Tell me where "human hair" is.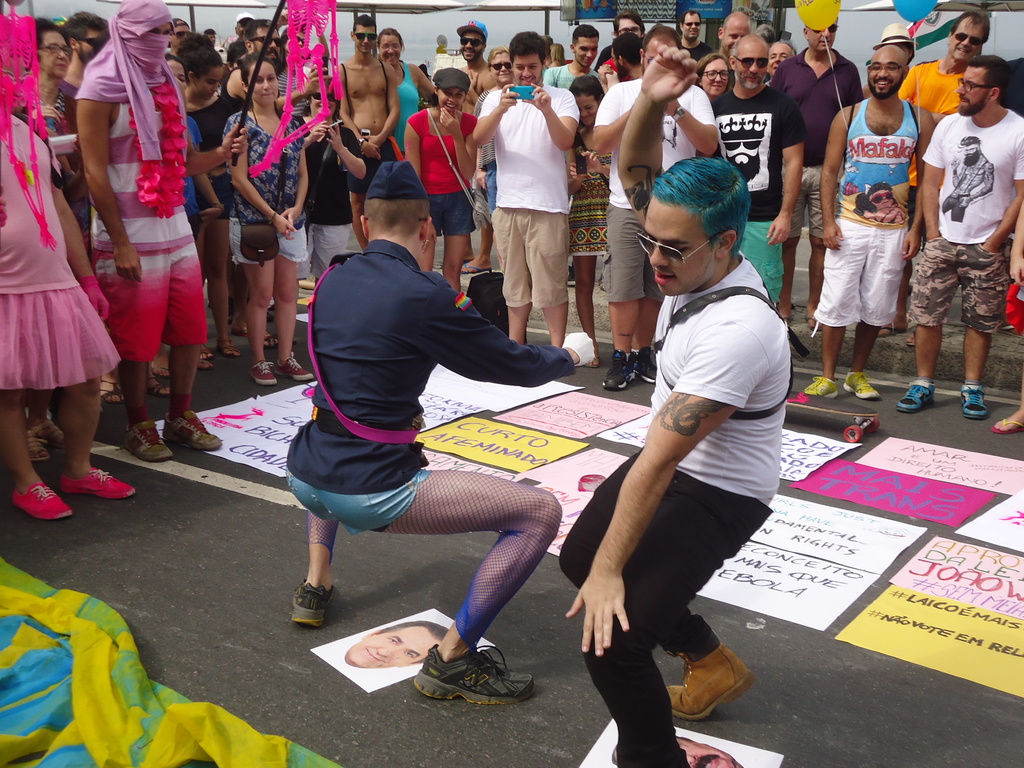
"human hair" is at 613/16/638/35.
